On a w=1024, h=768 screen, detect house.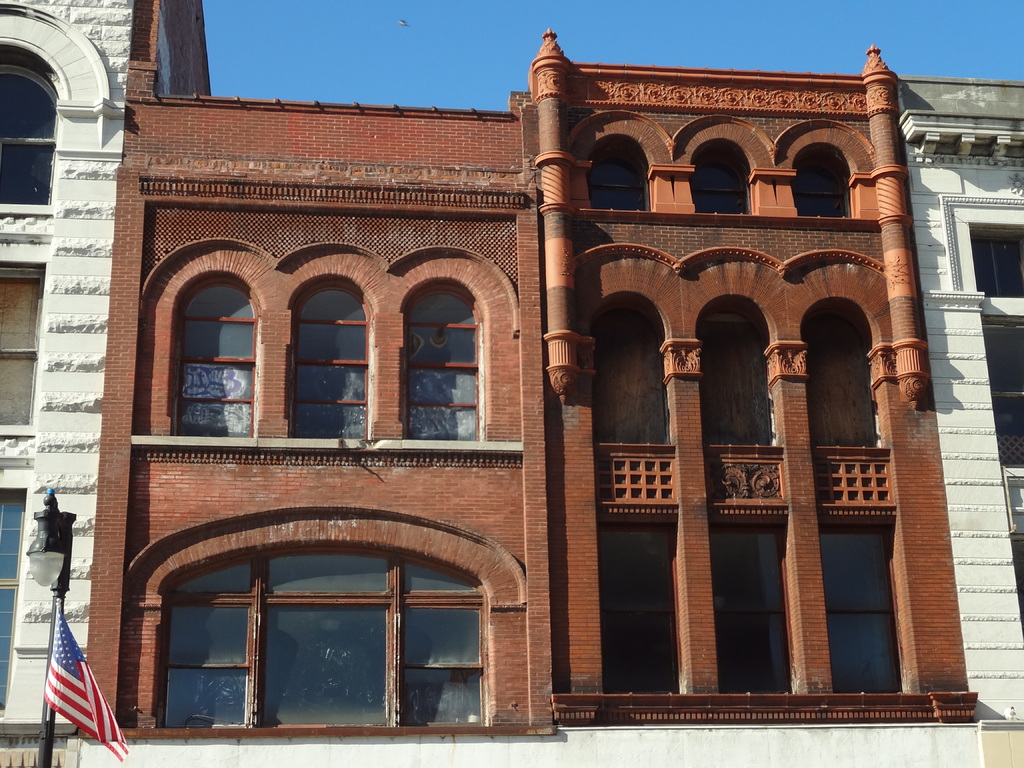
l=0, t=0, r=212, b=767.
